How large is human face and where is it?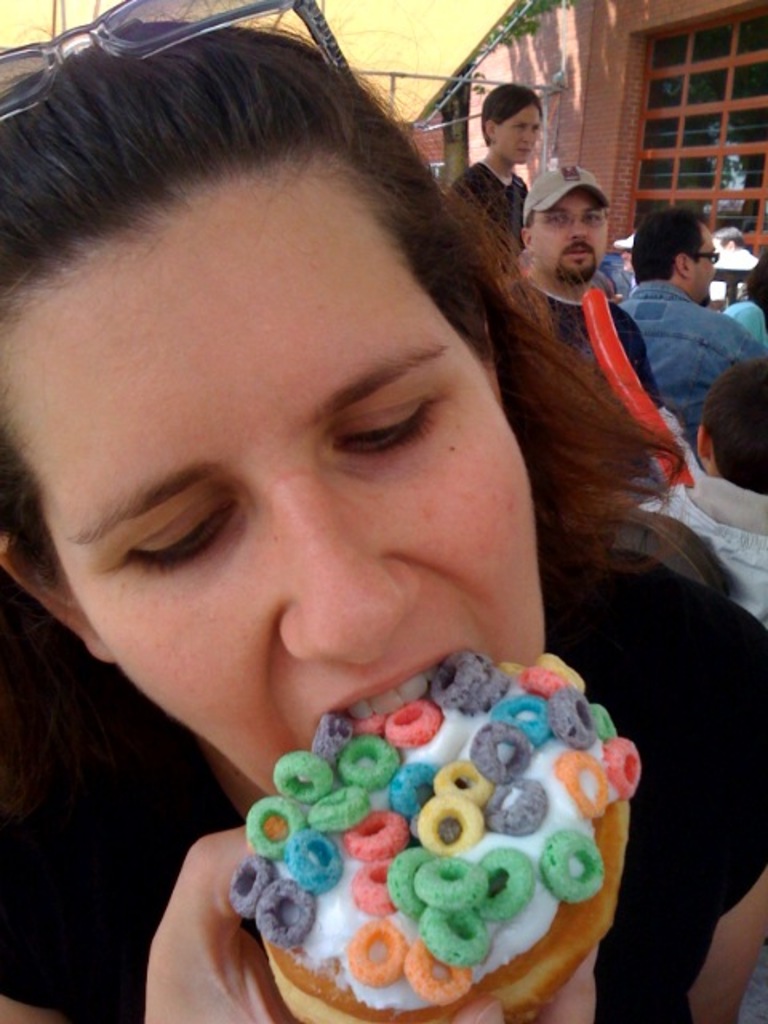
Bounding box: (525,189,611,288).
